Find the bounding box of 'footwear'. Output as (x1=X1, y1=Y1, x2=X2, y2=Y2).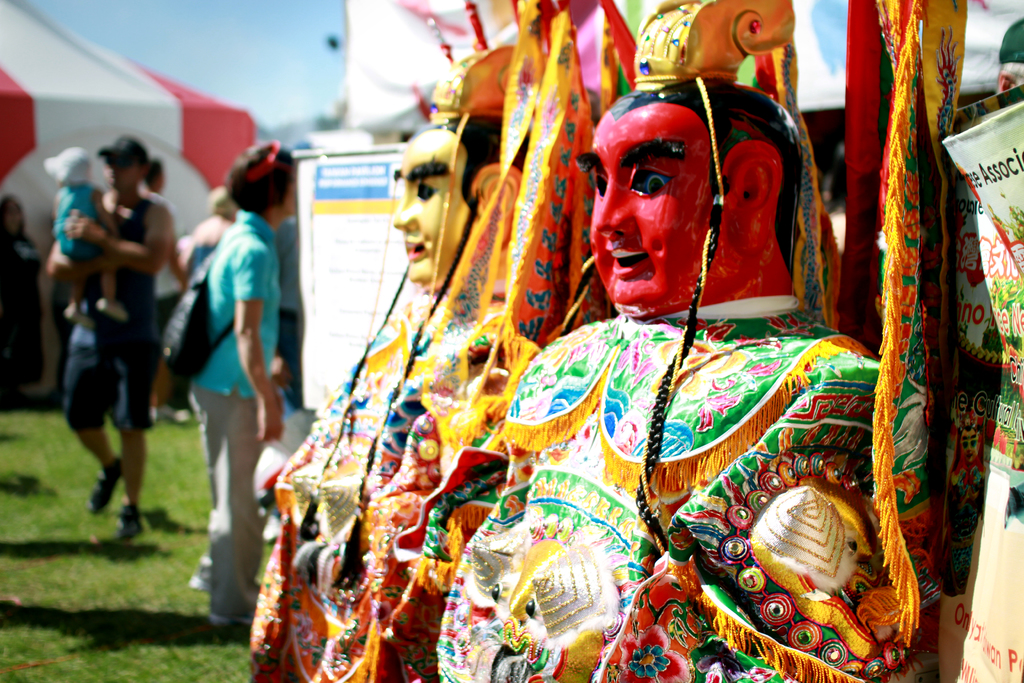
(x1=115, y1=500, x2=143, y2=543).
